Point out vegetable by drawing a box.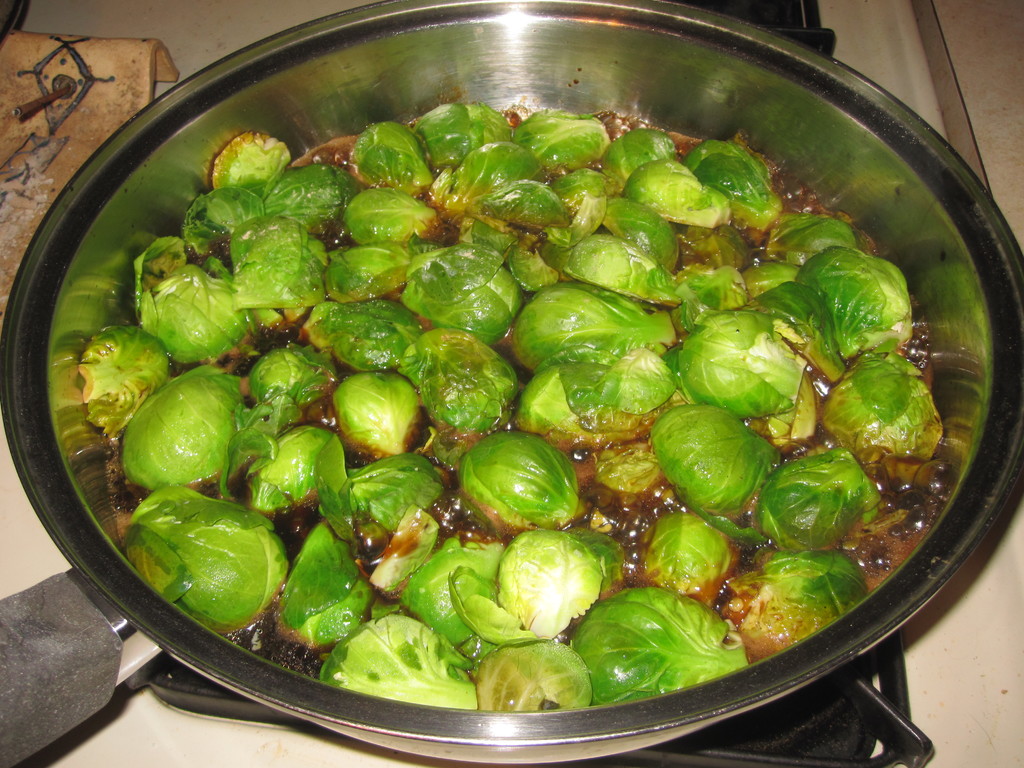
Rect(114, 380, 250, 500).
